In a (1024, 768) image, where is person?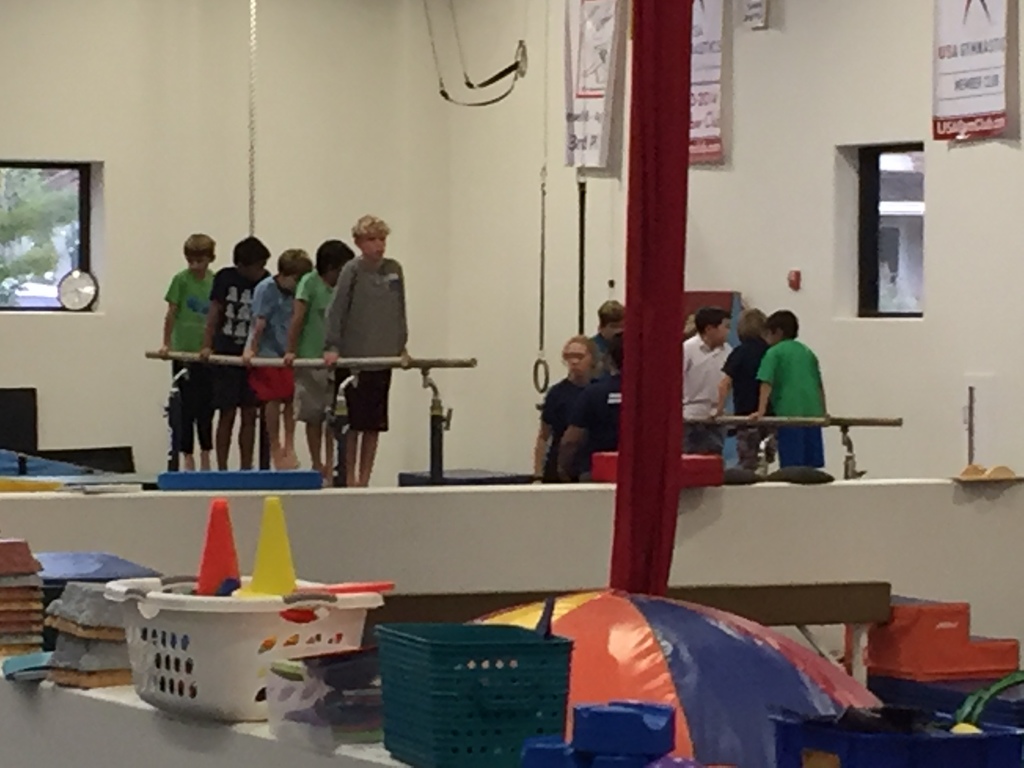
(315, 180, 416, 522).
